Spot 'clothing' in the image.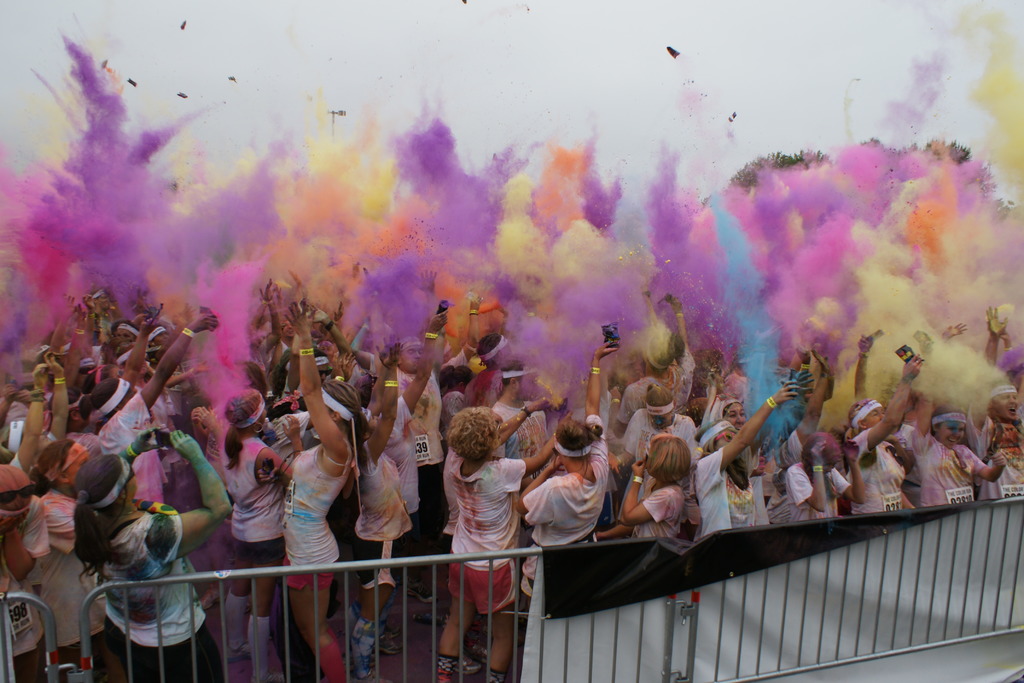
'clothing' found at BBox(634, 483, 694, 542).
